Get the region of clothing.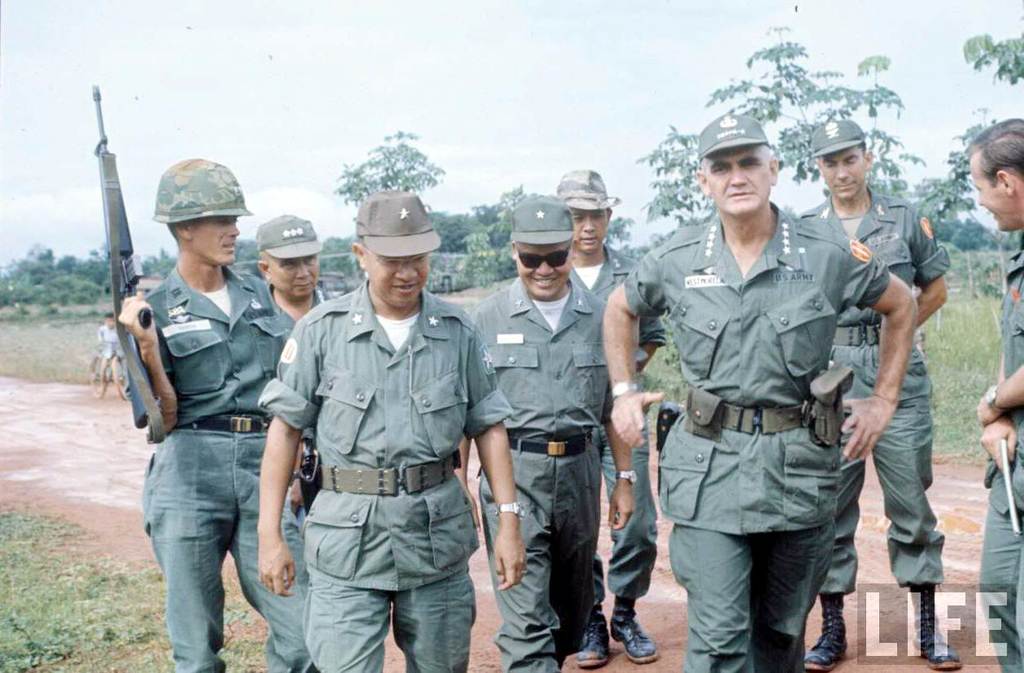
304 568 468 672.
